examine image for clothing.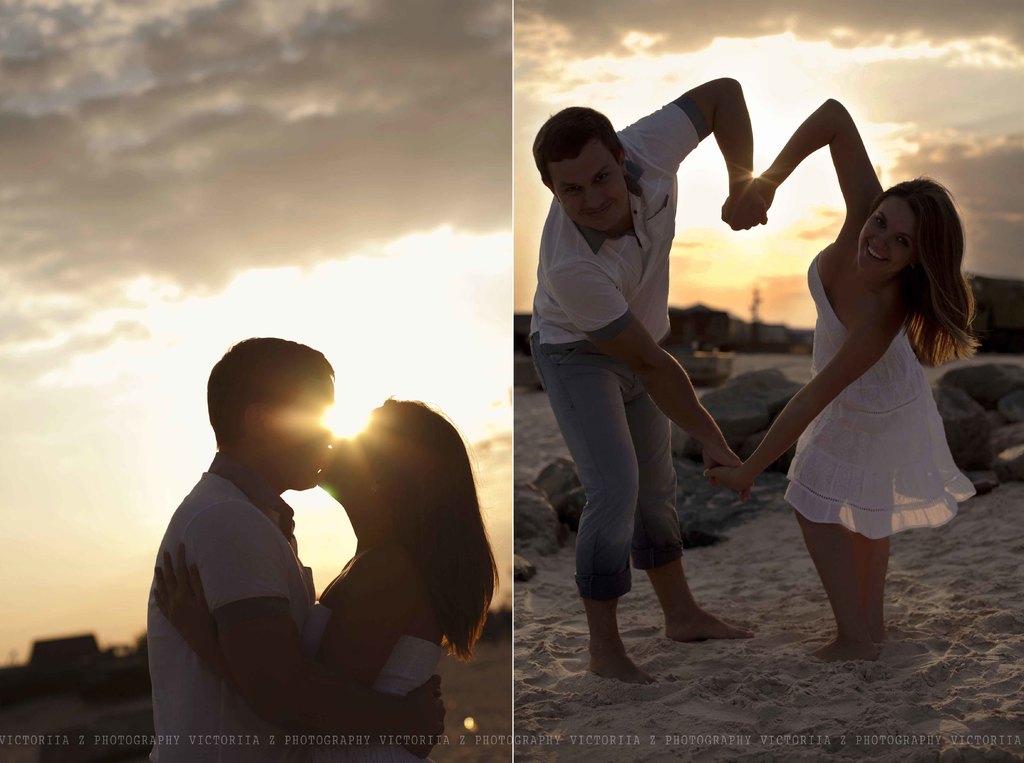
Examination result: bbox=(783, 248, 977, 539).
